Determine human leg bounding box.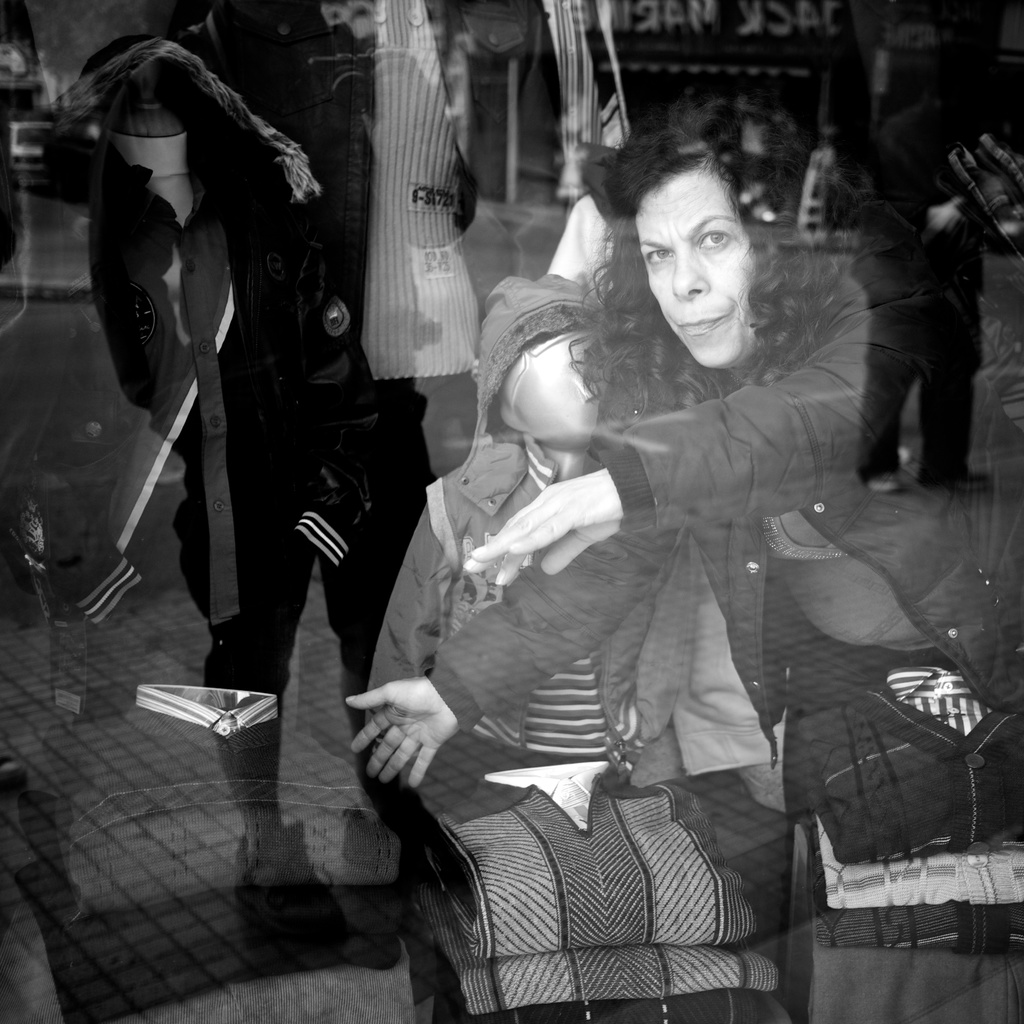
Determined: {"x1": 936, "y1": 225, "x2": 991, "y2": 491}.
